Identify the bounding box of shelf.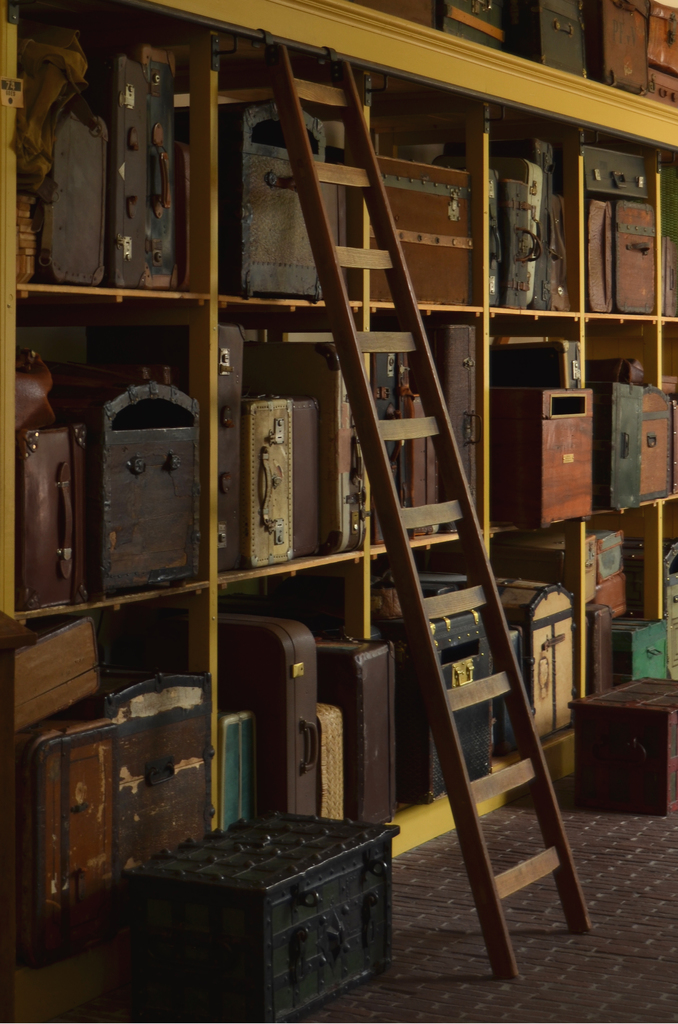
(x1=355, y1=528, x2=520, y2=841).
